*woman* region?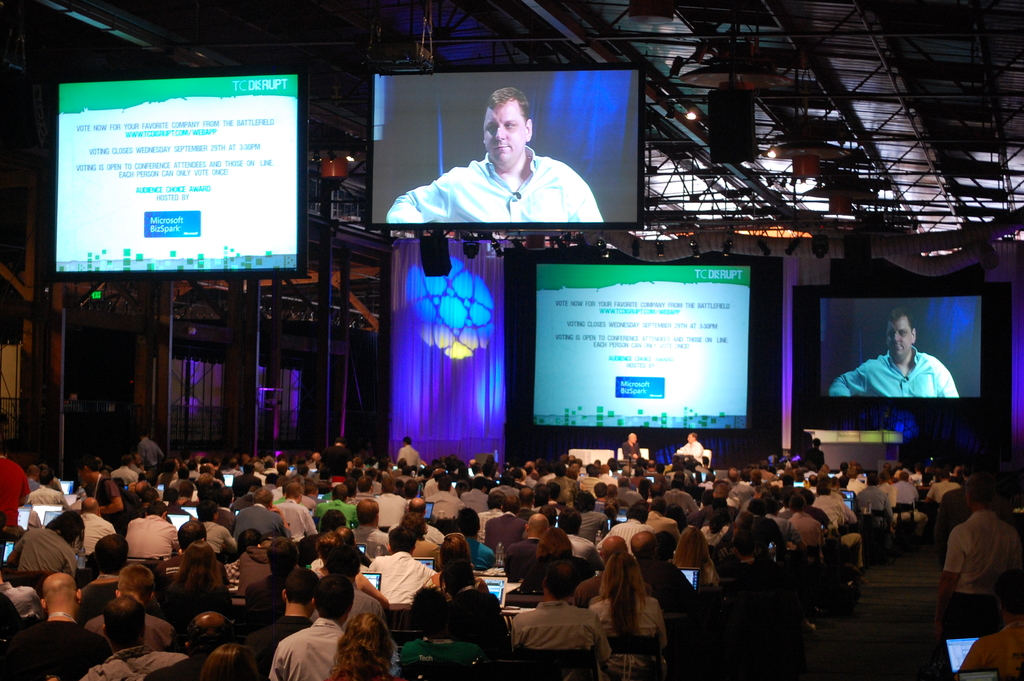
590:551:669:673
